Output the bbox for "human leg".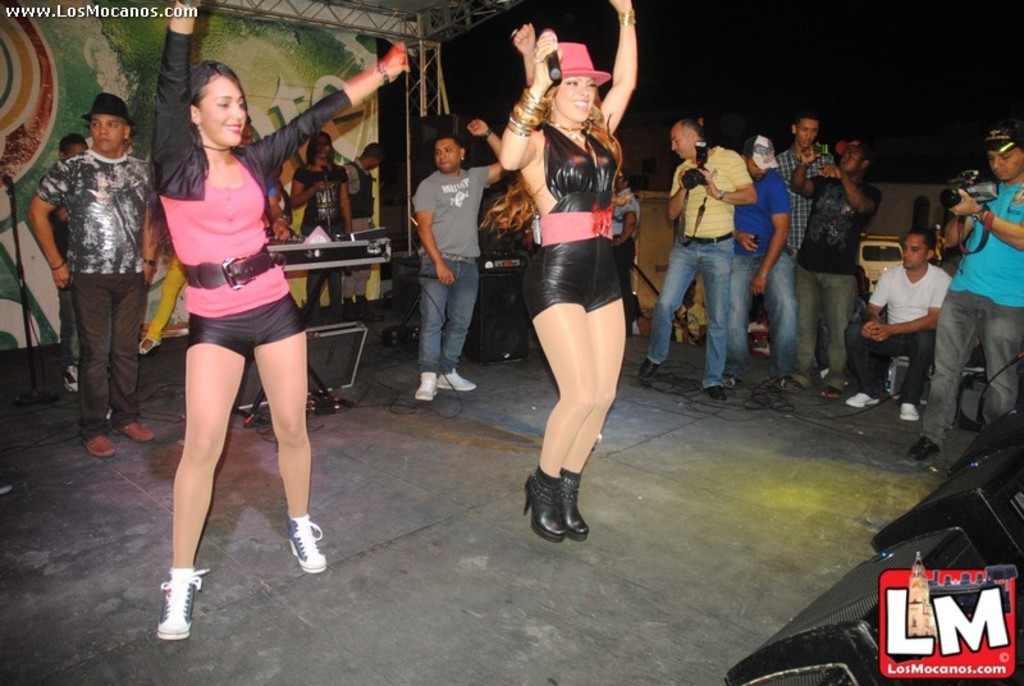
731/250/753/363.
